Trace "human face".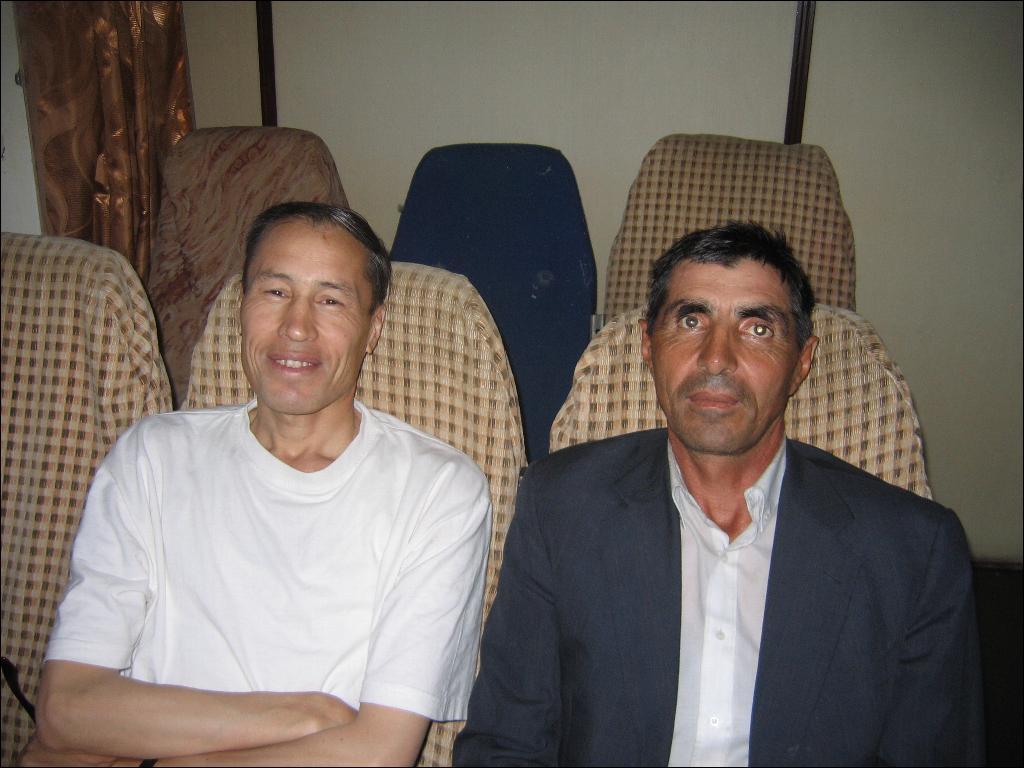
Traced to <region>241, 220, 368, 414</region>.
